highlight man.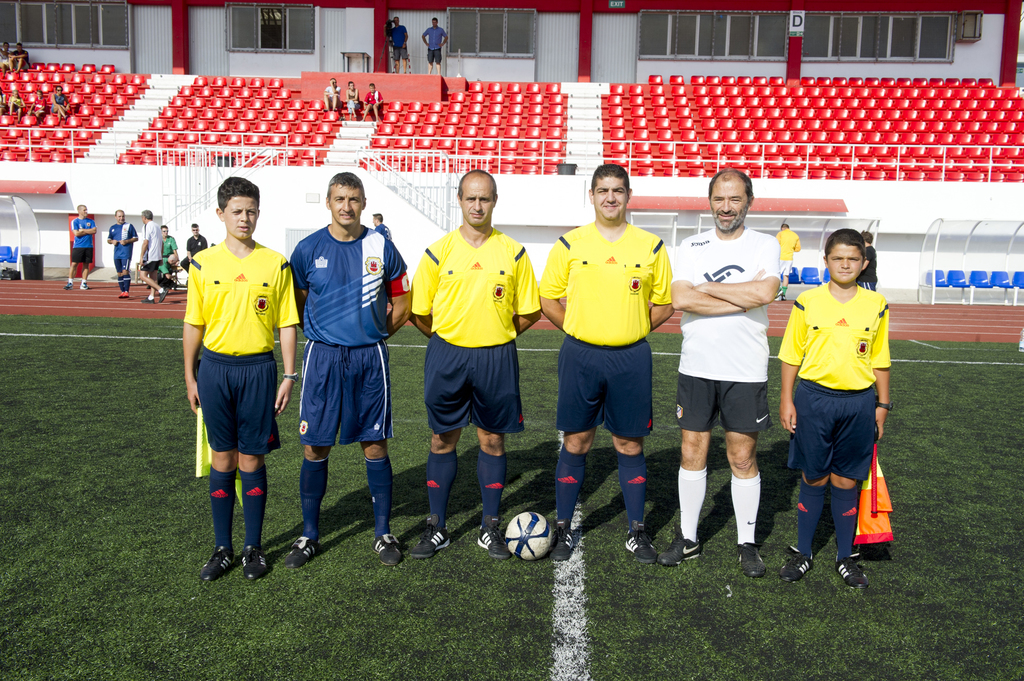
Highlighted region: 179:218:205:275.
